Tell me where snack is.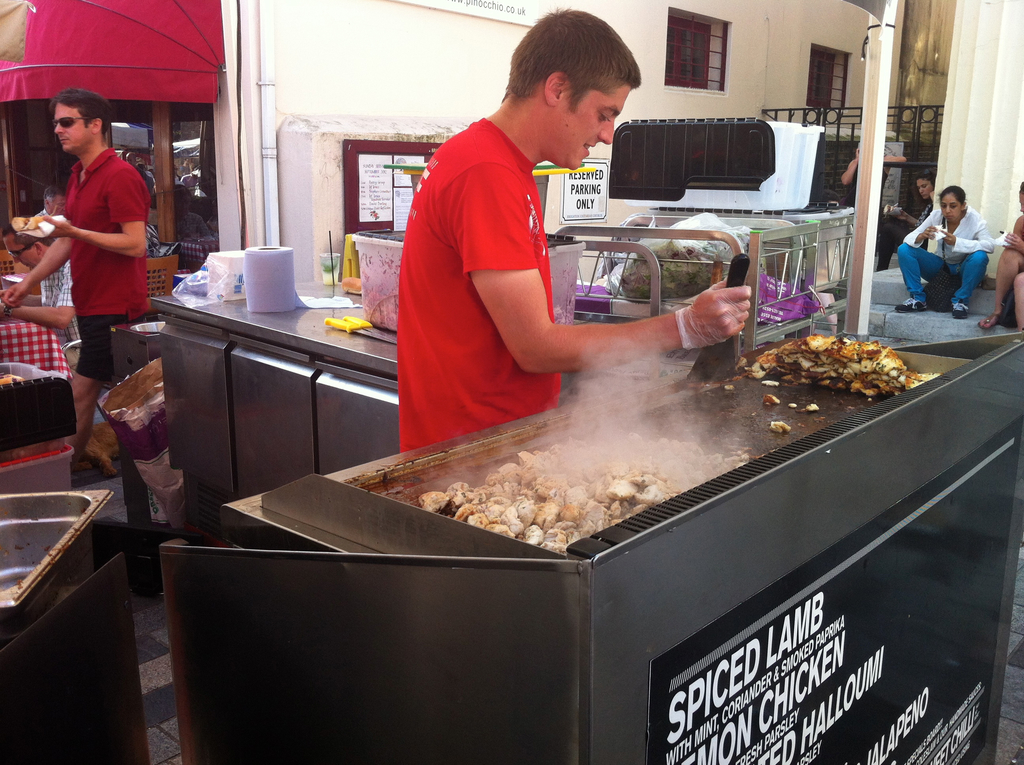
snack is at detection(735, 333, 939, 395).
